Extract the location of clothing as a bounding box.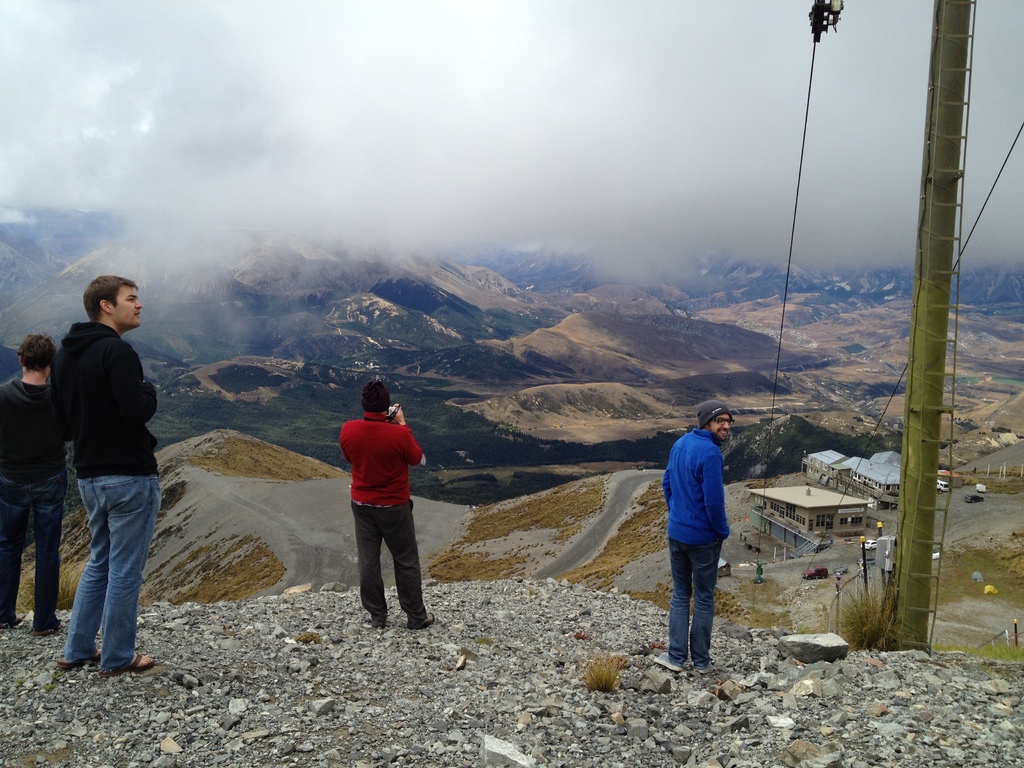
326,390,426,612.
